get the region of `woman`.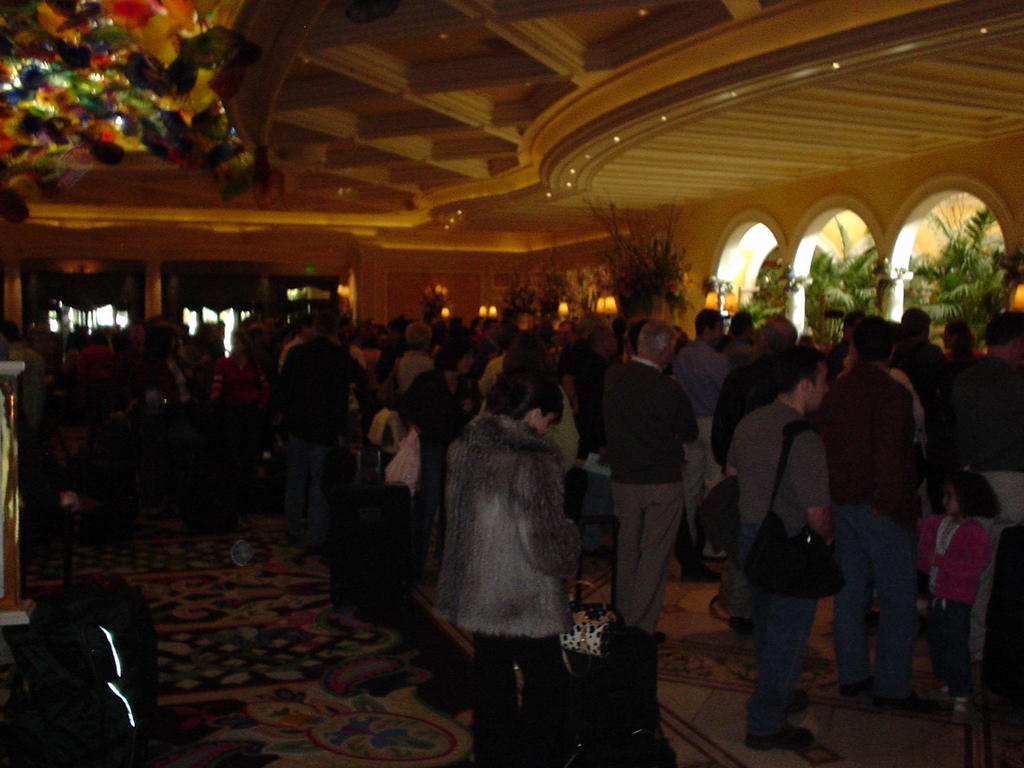
<bbox>419, 354, 604, 762</bbox>.
